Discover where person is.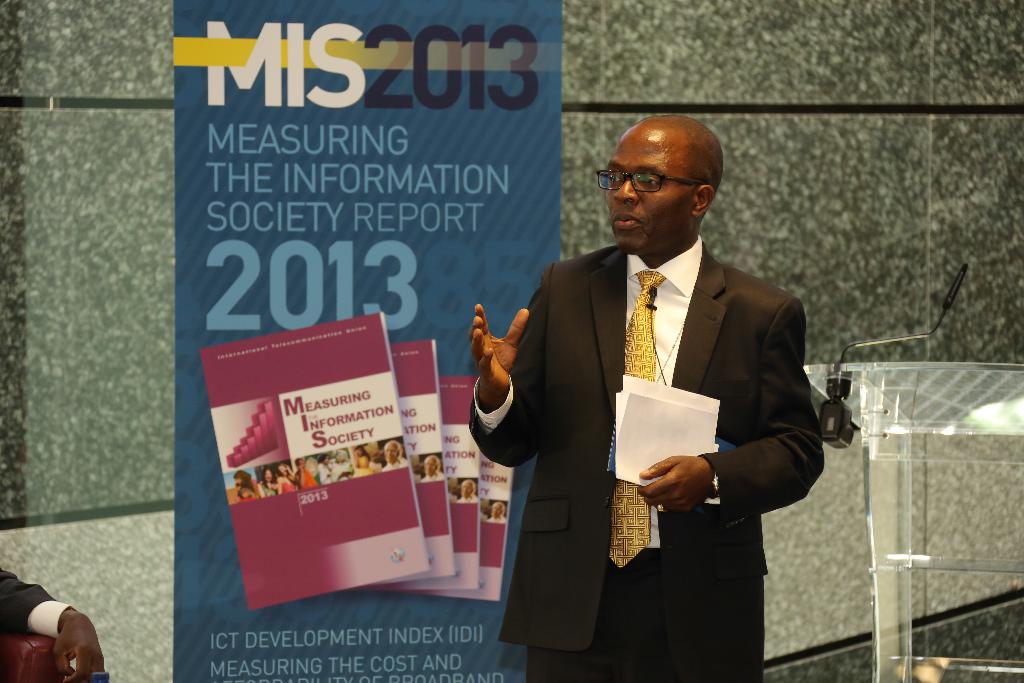
Discovered at (left=320, top=452, right=335, bottom=482).
